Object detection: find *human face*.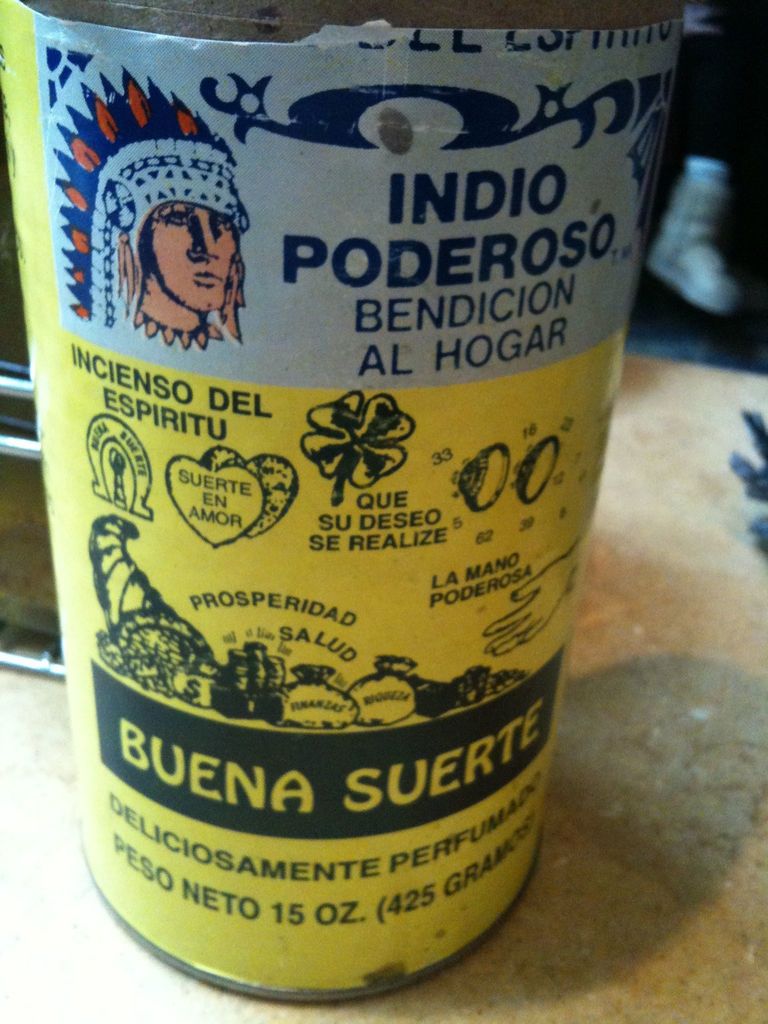
box=[152, 202, 234, 307].
